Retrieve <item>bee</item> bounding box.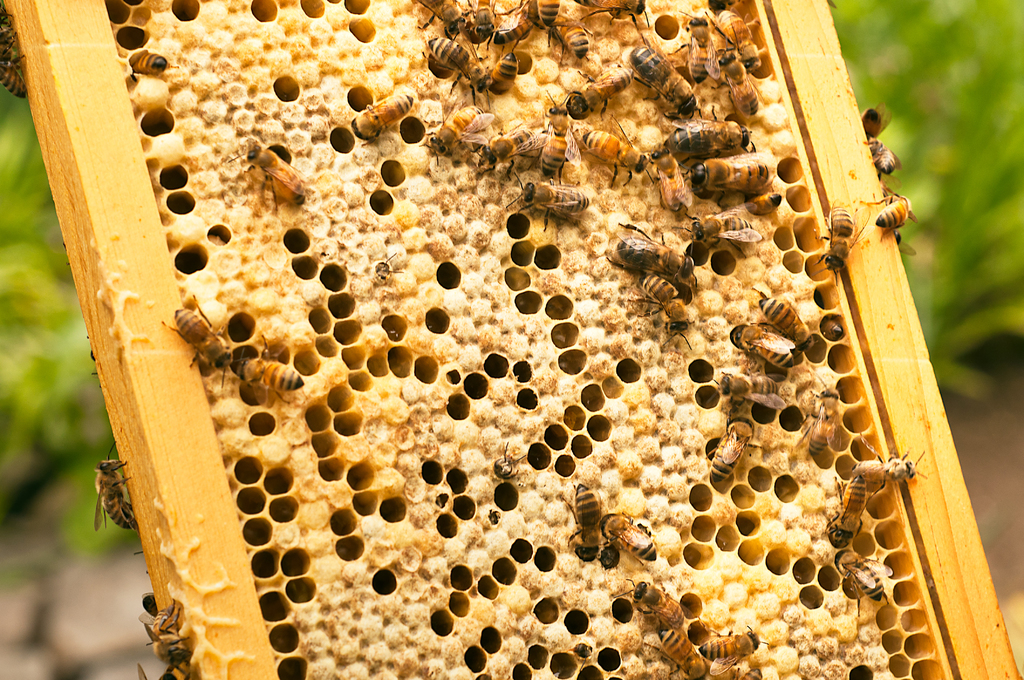
Bounding box: {"x1": 475, "y1": 120, "x2": 536, "y2": 179}.
